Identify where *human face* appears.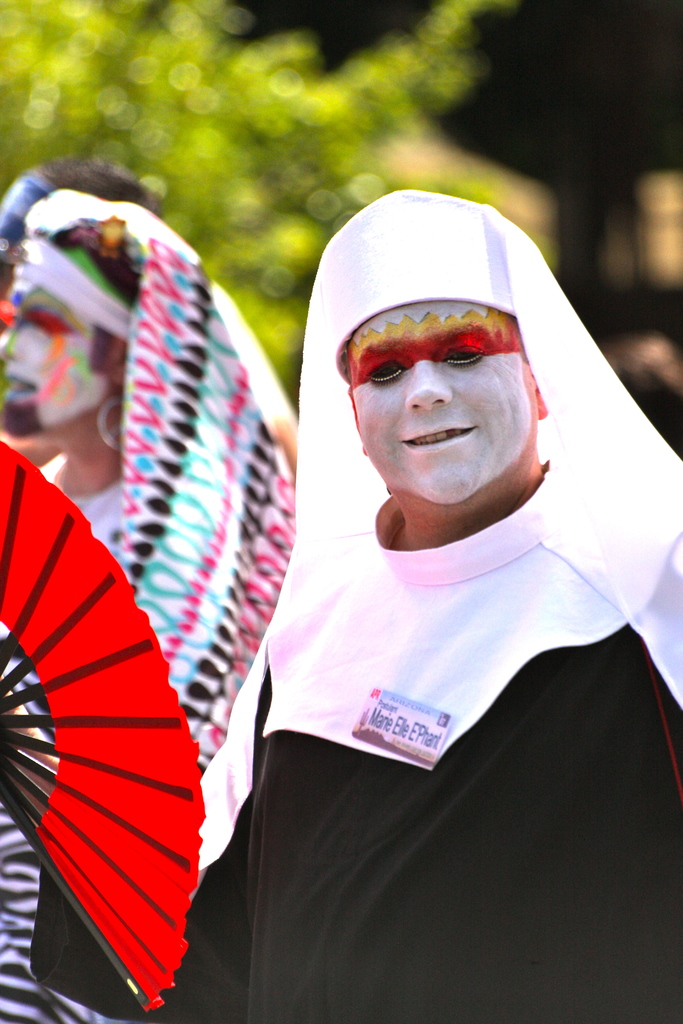
Appears at [x1=345, y1=303, x2=533, y2=506].
